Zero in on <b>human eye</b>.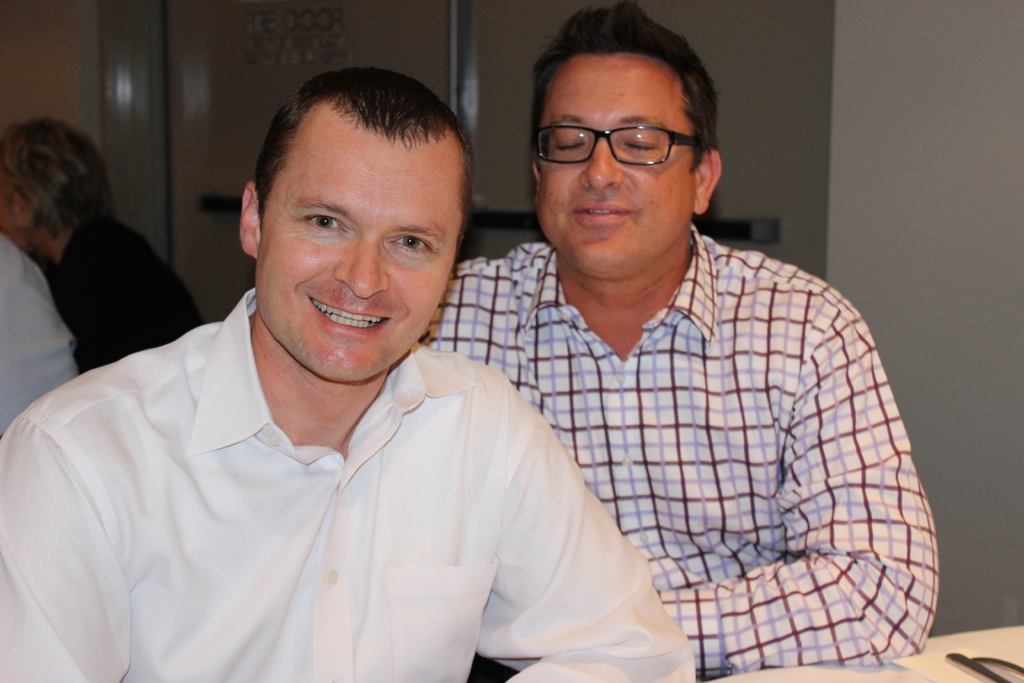
Zeroed in: detection(390, 233, 435, 254).
